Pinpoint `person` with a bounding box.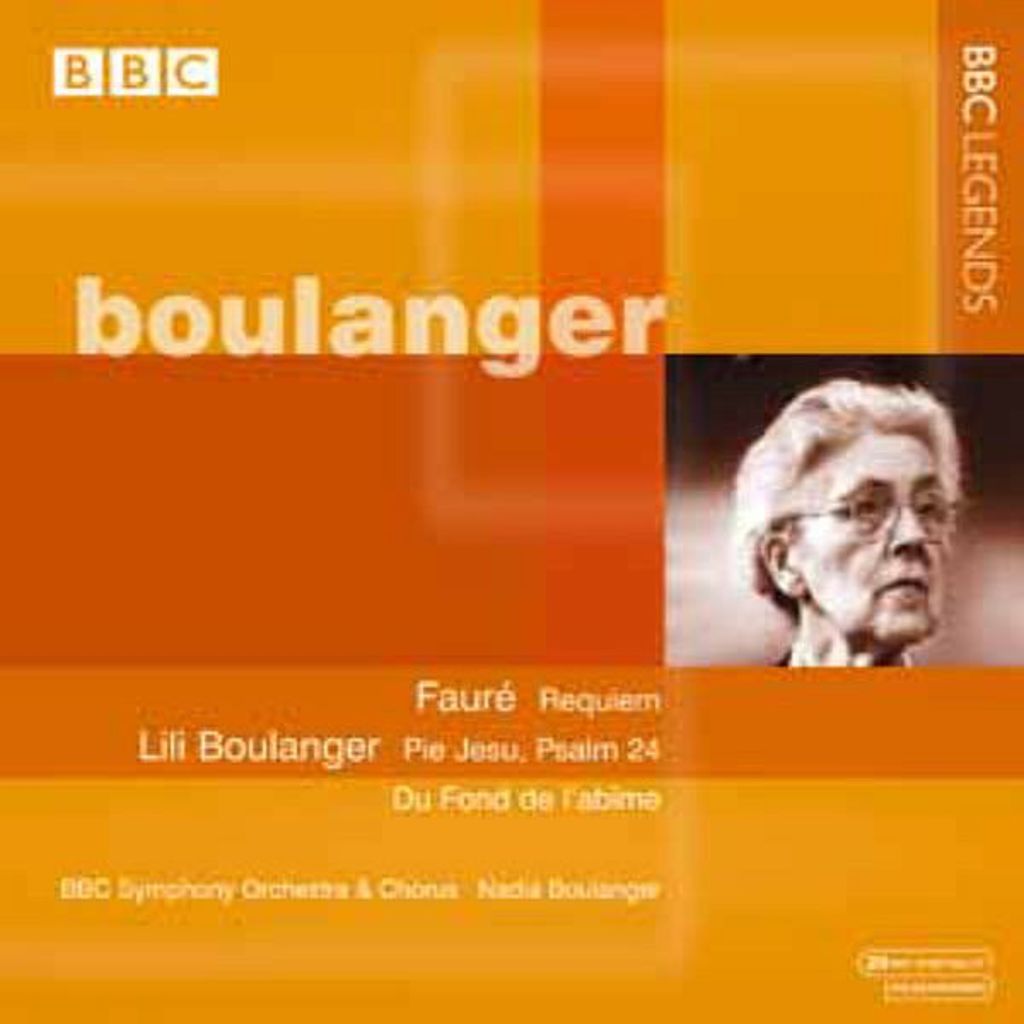
[x1=737, y1=381, x2=963, y2=676].
